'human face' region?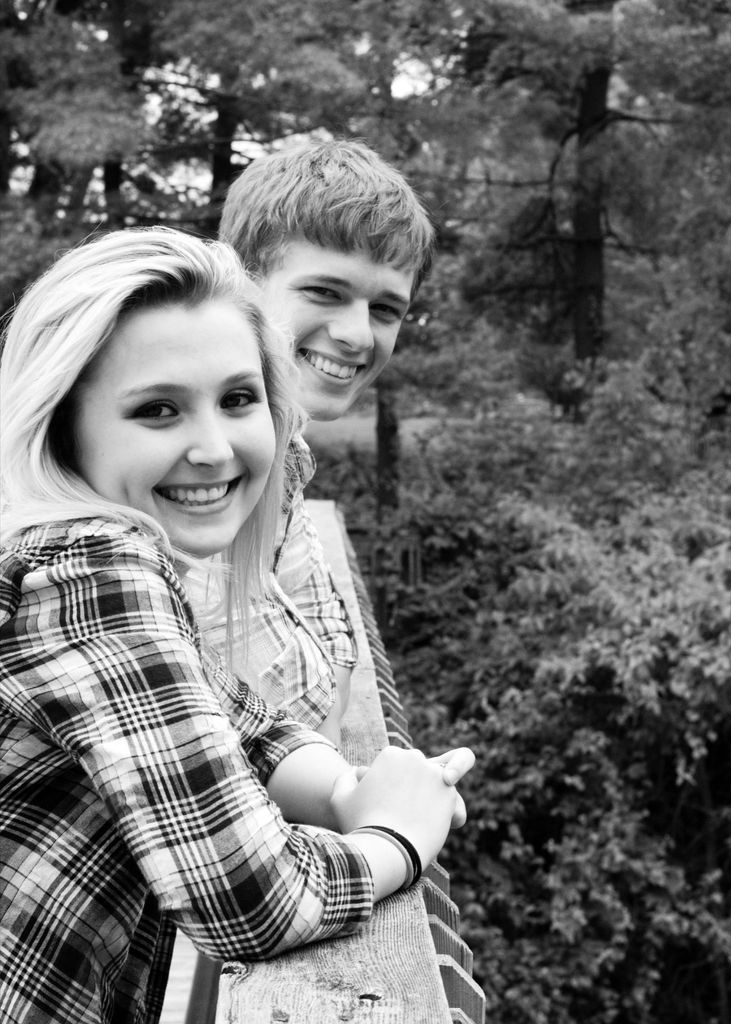
[x1=264, y1=239, x2=416, y2=431]
